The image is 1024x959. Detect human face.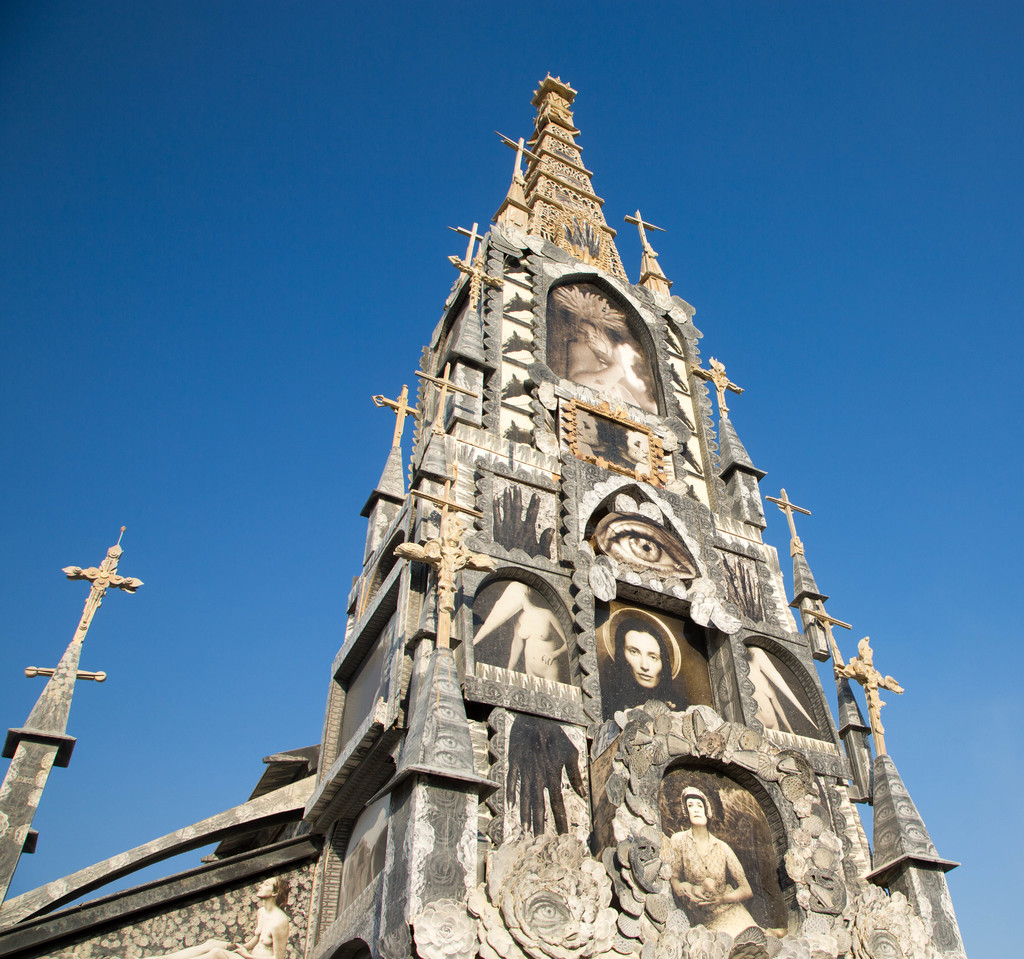
Detection: (x1=621, y1=632, x2=662, y2=694).
